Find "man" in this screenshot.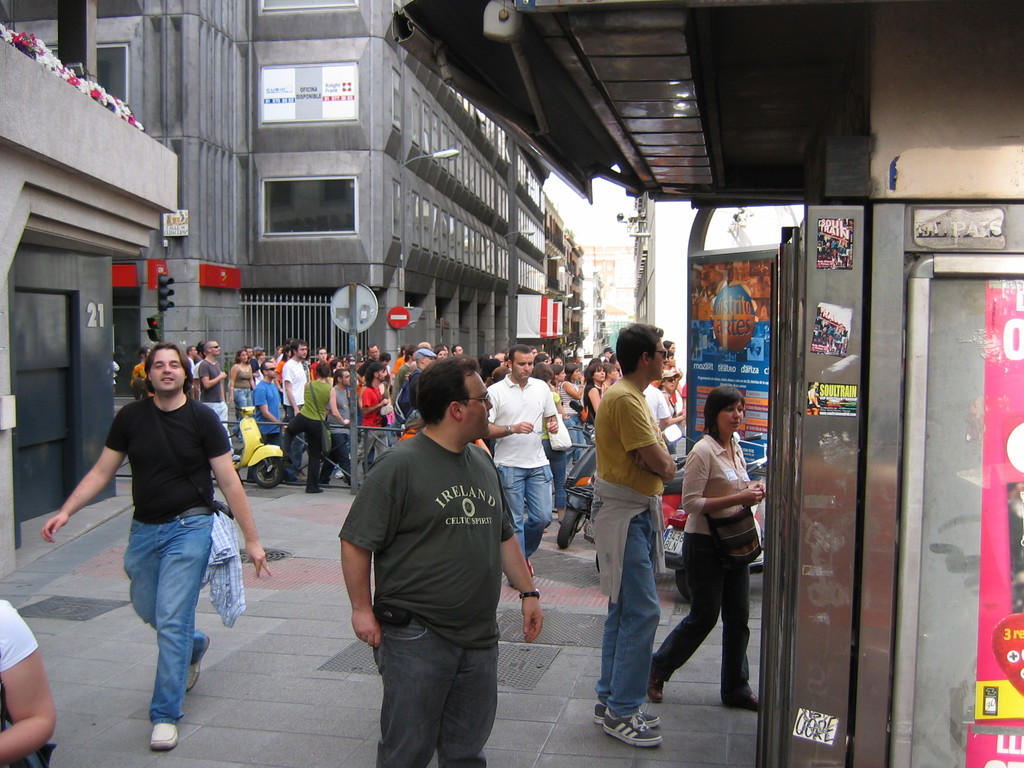
The bounding box for "man" is [44, 344, 276, 748].
